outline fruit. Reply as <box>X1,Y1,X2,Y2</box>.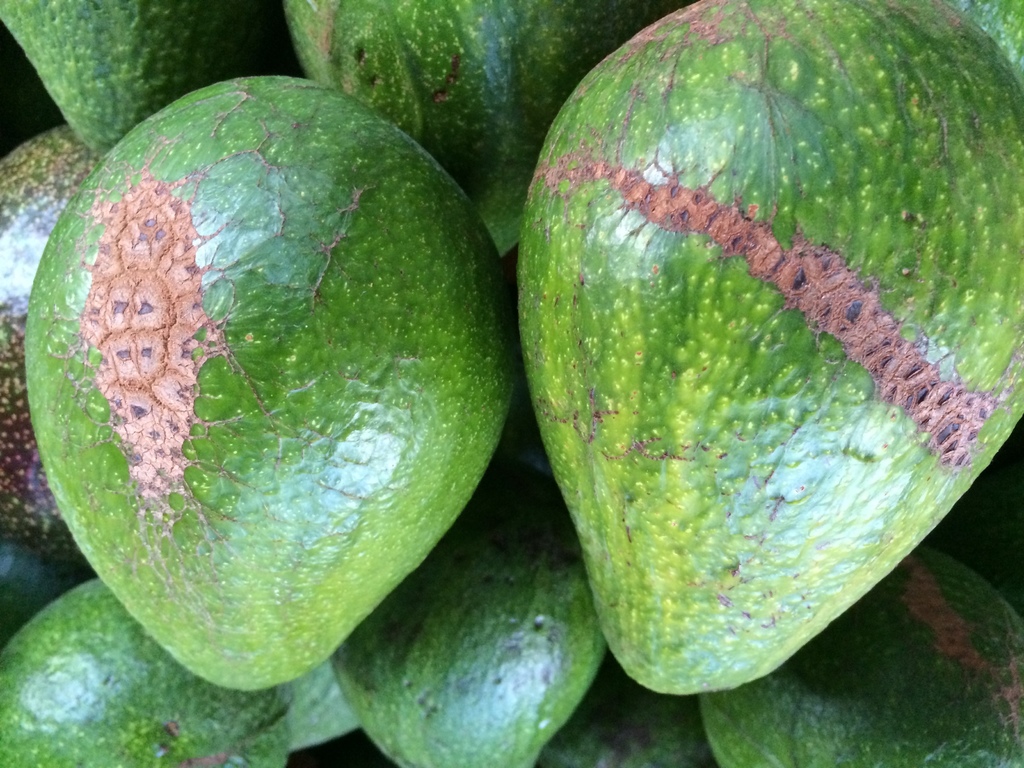
<box>323,452,602,767</box>.
